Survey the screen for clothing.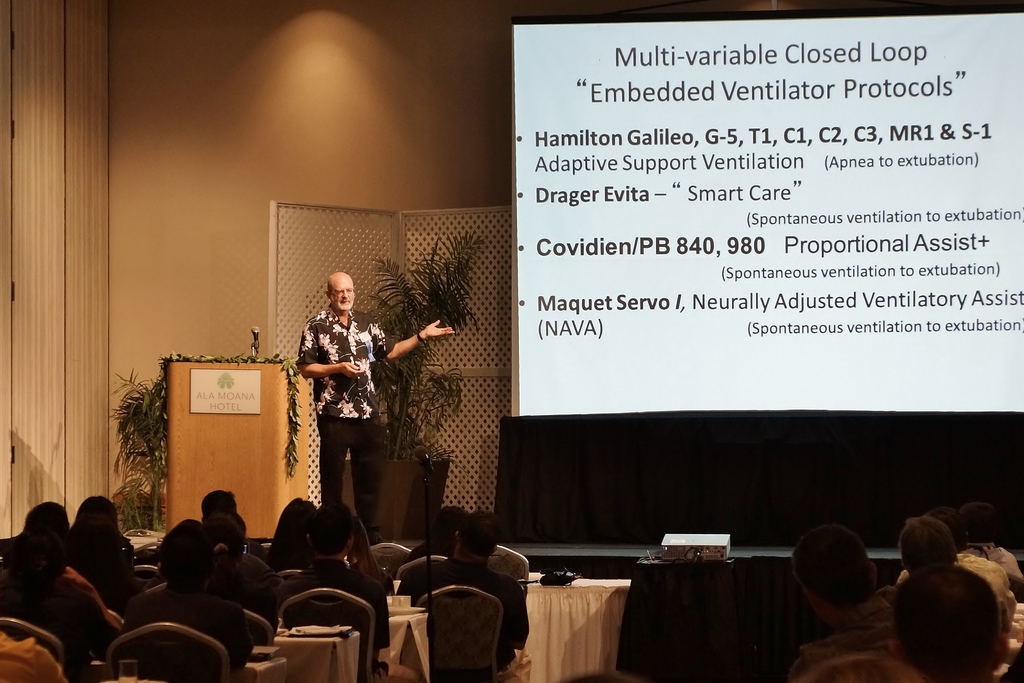
Survey found: bbox=(344, 561, 392, 593).
